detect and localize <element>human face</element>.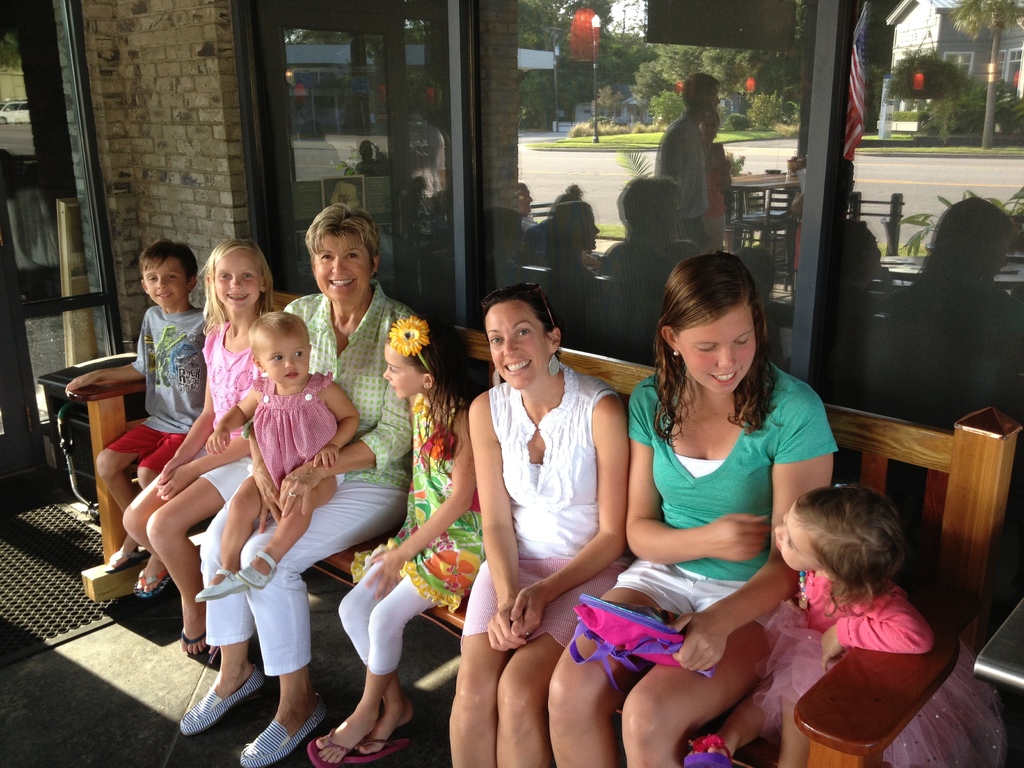
Localized at (left=255, top=330, right=313, bottom=388).
